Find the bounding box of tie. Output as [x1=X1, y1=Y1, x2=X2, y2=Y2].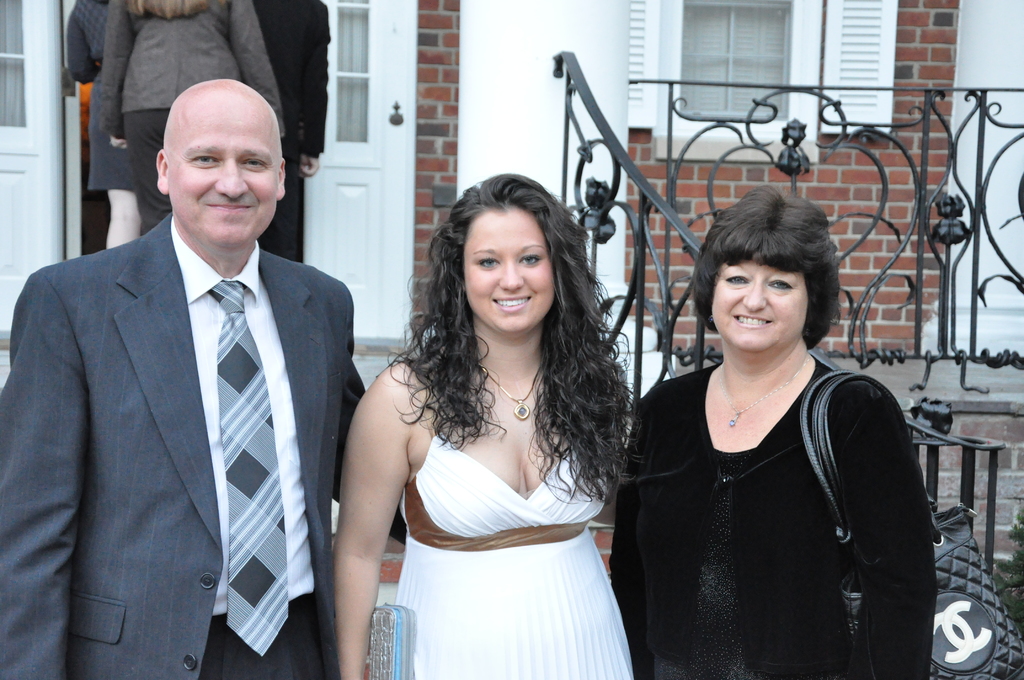
[x1=204, y1=282, x2=294, y2=658].
